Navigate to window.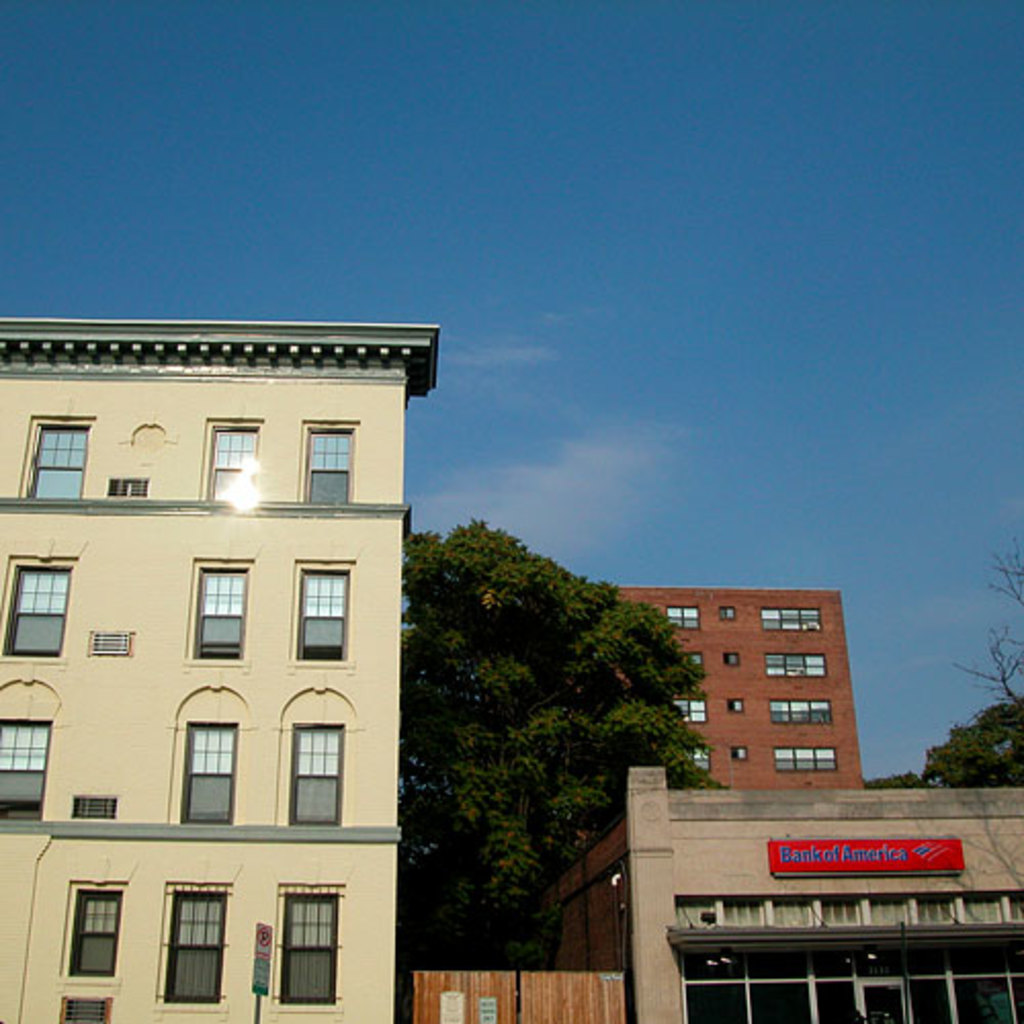
Navigation target: x1=659 y1=606 x2=702 y2=631.
